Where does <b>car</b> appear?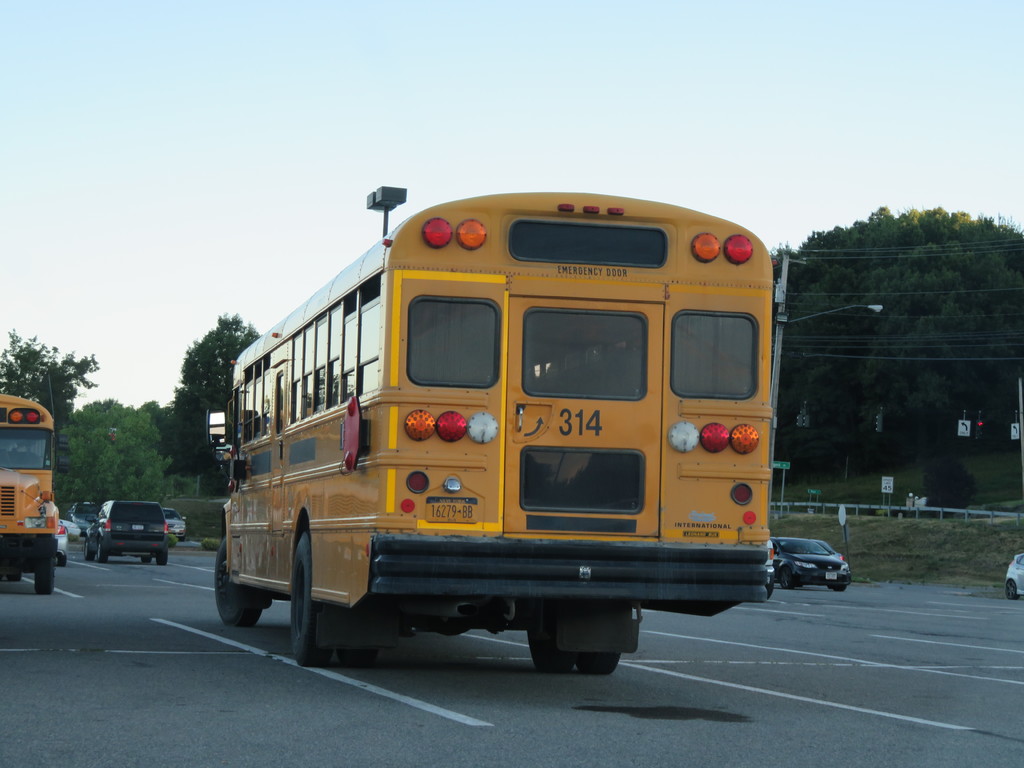
Appears at [left=60, top=519, right=81, bottom=540].
